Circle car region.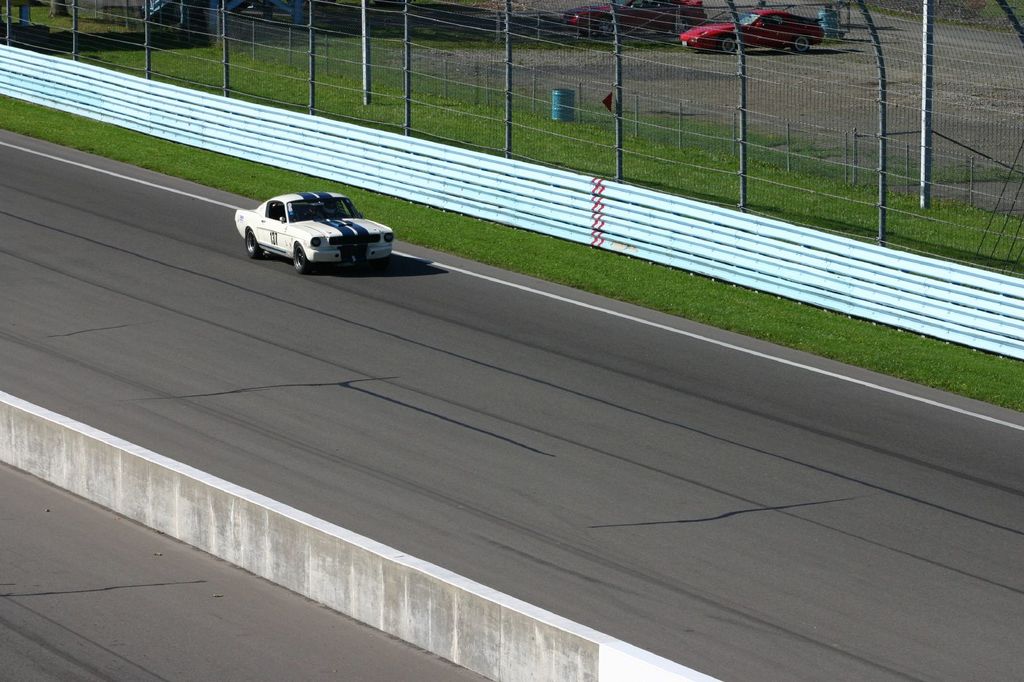
Region: [232, 185, 401, 268].
